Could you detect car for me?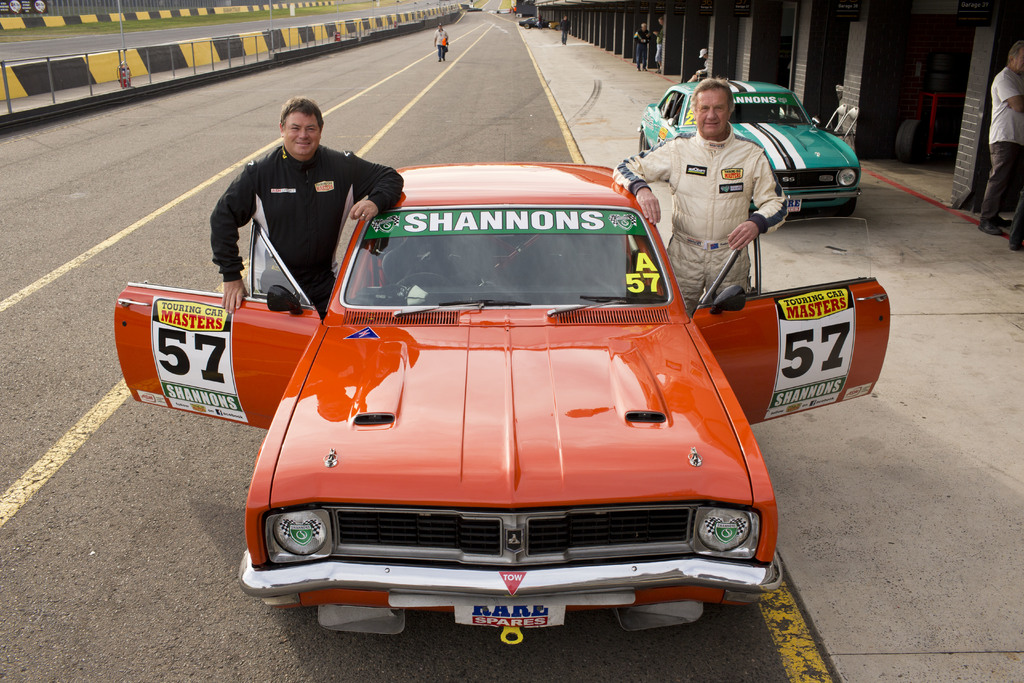
Detection result: pyautogui.locateOnScreen(207, 166, 851, 639).
